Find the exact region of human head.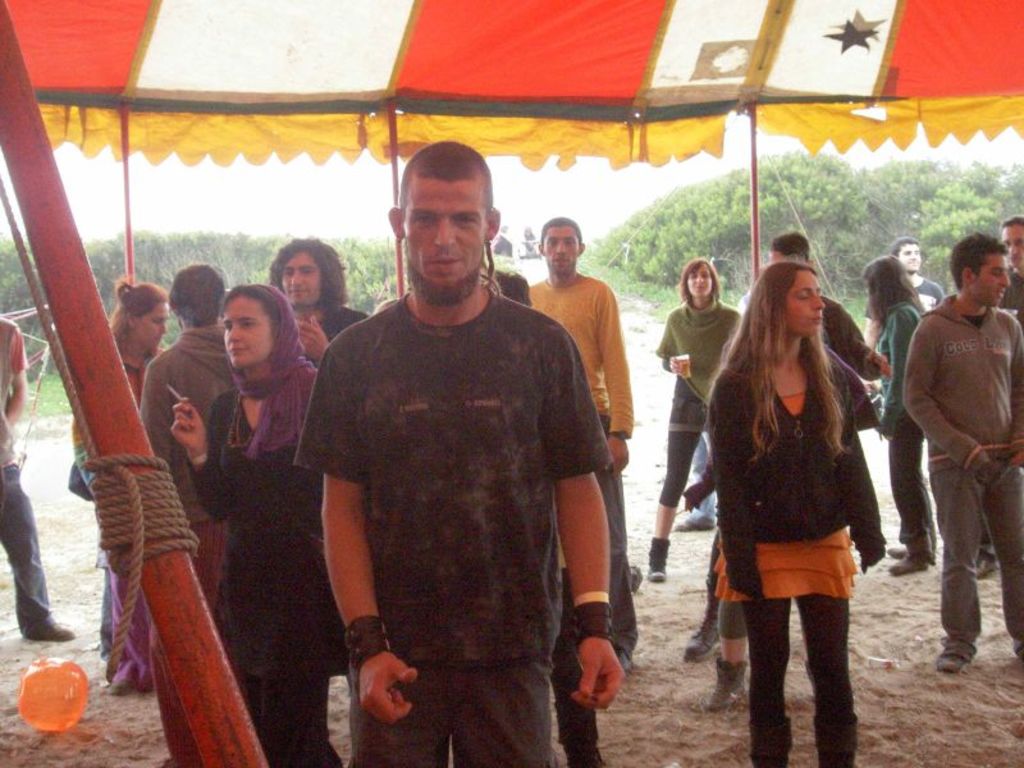
Exact region: [x1=535, y1=216, x2=586, y2=279].
